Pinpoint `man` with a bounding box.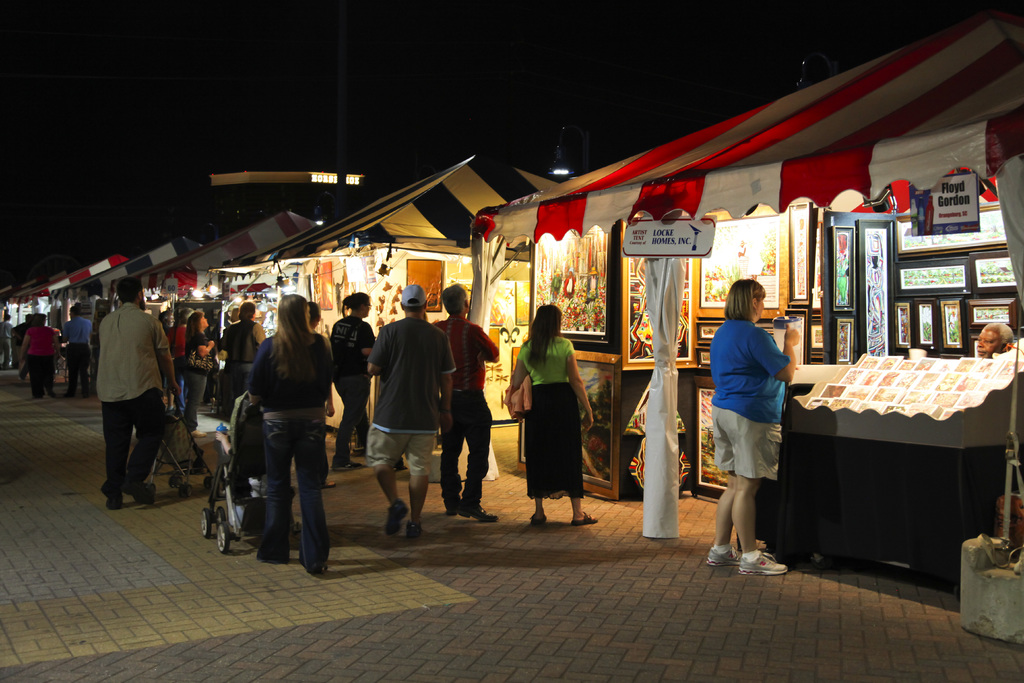
{"x1": 362, "y1": 283, "x2": 456, "y2": 537}.
